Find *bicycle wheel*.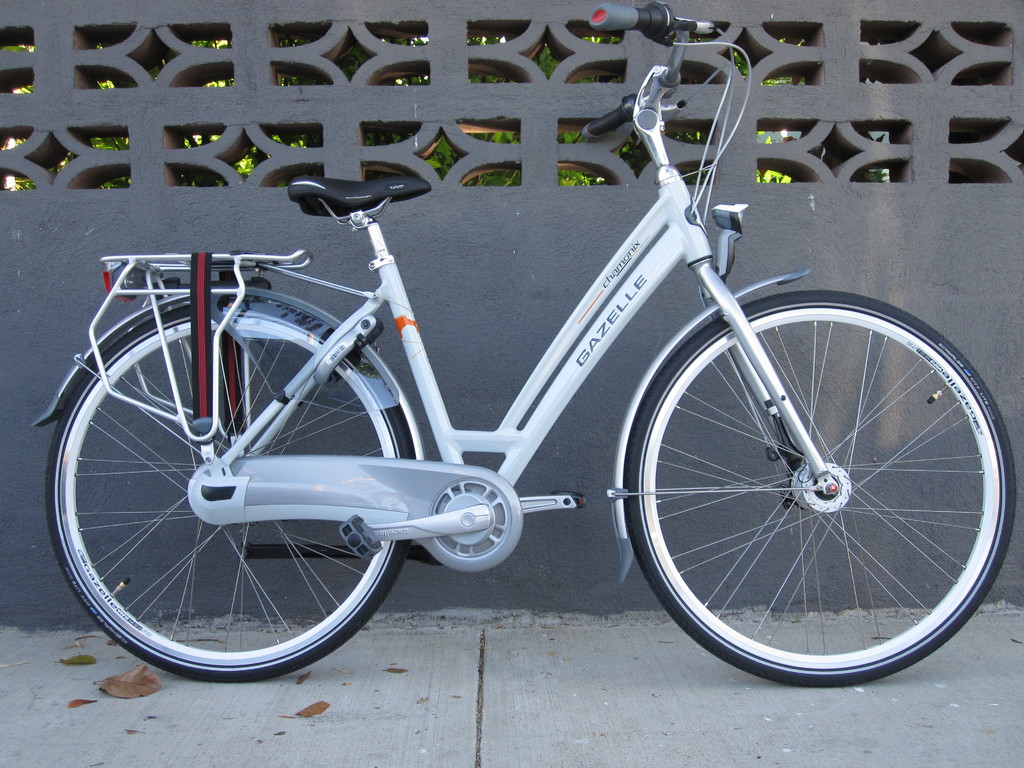
<box>618,275,1020,685</box>.
